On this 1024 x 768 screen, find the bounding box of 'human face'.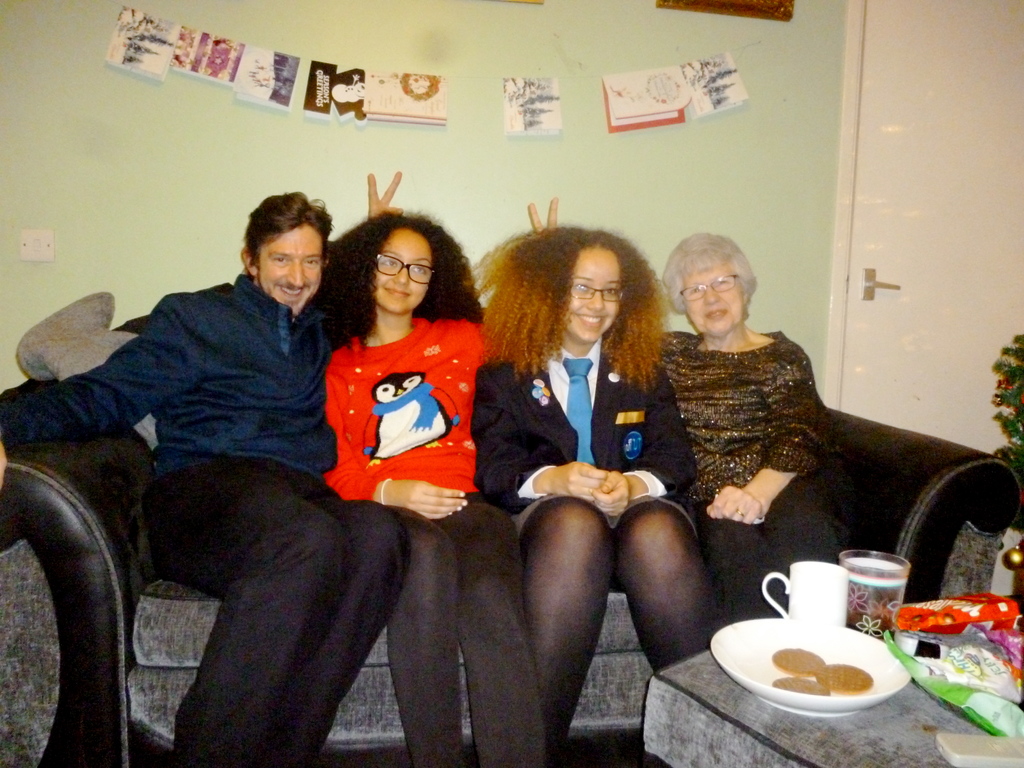
Bounding box: 564/246/620/342.
